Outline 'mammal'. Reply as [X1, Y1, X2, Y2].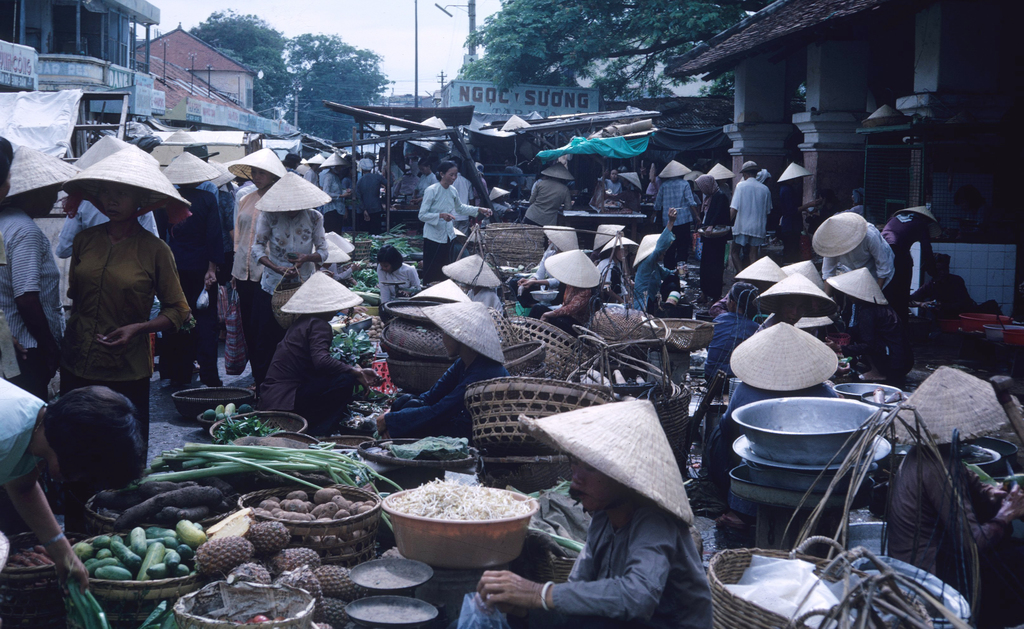
[421, 165, 489, 284].
